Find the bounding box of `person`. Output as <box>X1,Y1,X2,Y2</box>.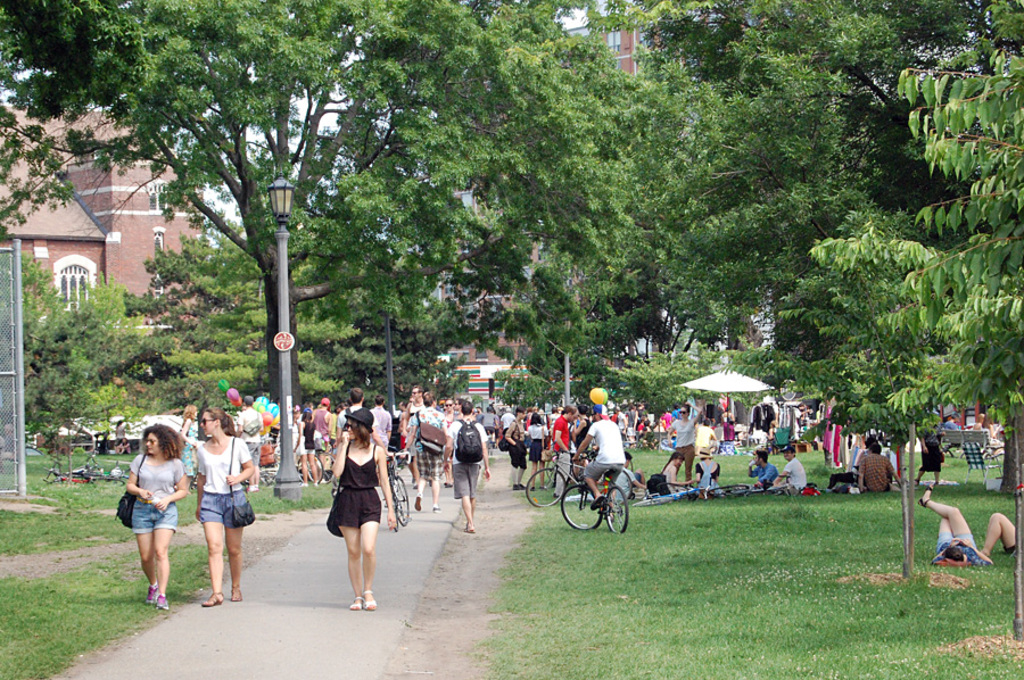
<box>237,392,266,491</box>.
